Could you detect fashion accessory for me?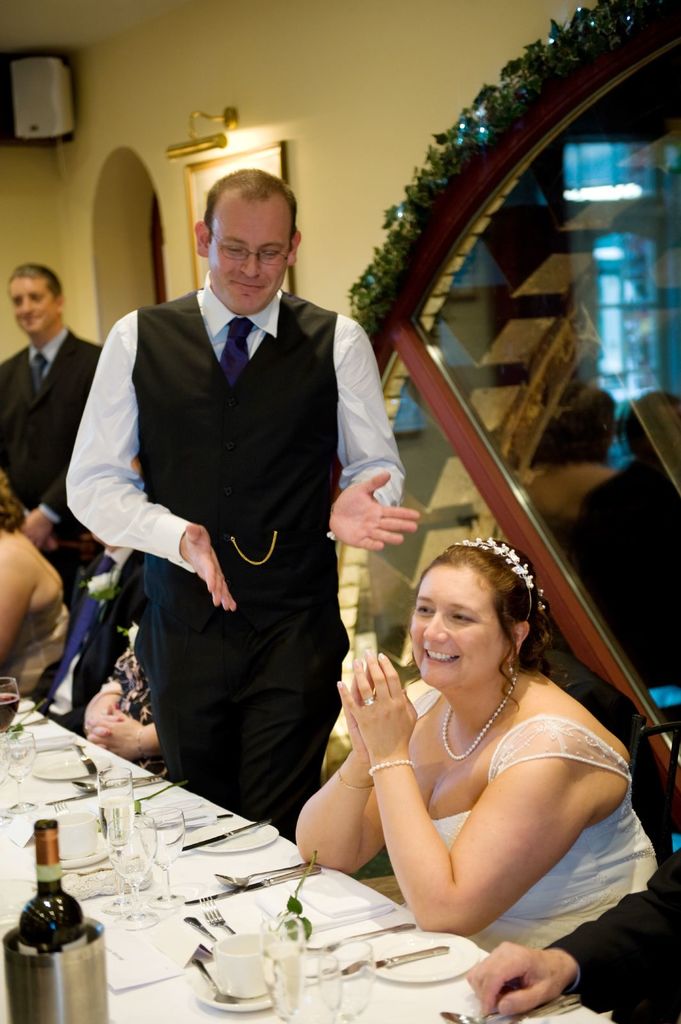
Detection result: detection(228, 529, 276, 566).
